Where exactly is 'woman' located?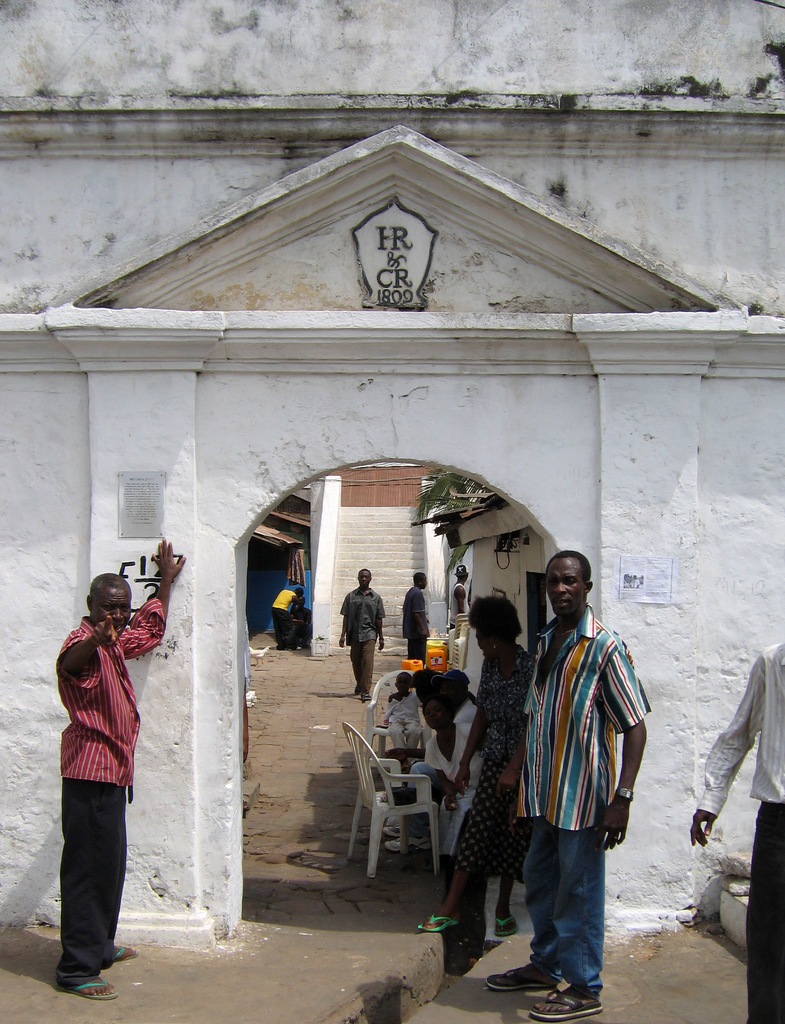
Its bounding box is box=[414, 687, 483, 860].
